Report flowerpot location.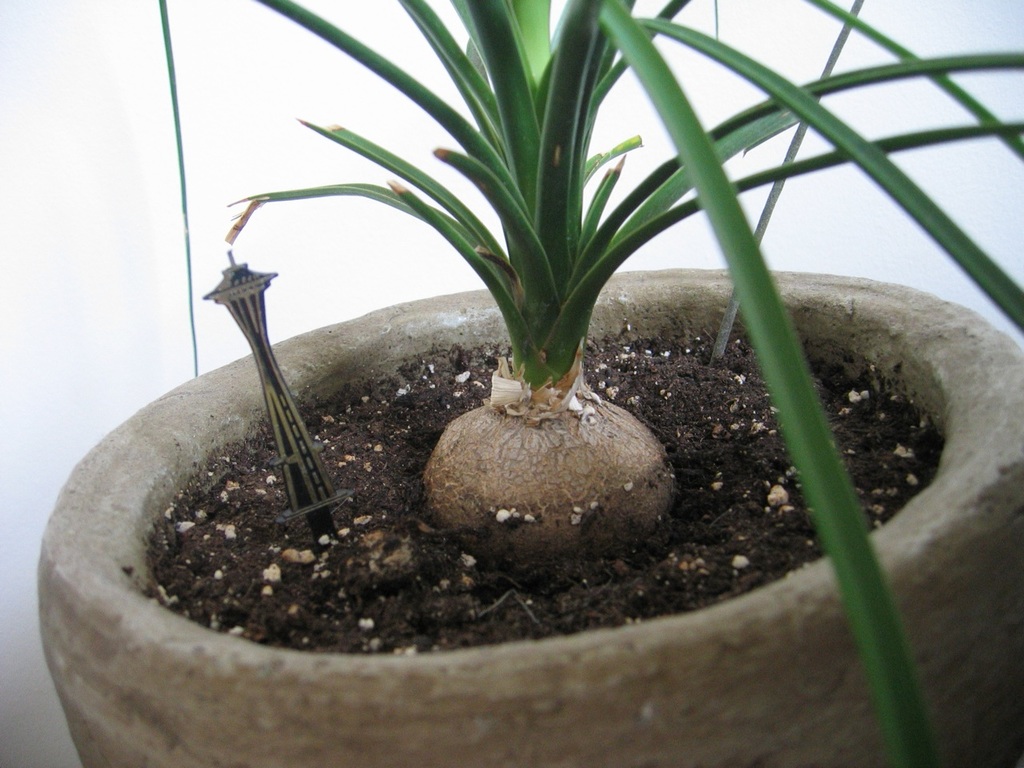
Report: x1=64 y1=171 x2=987 y2=731.
